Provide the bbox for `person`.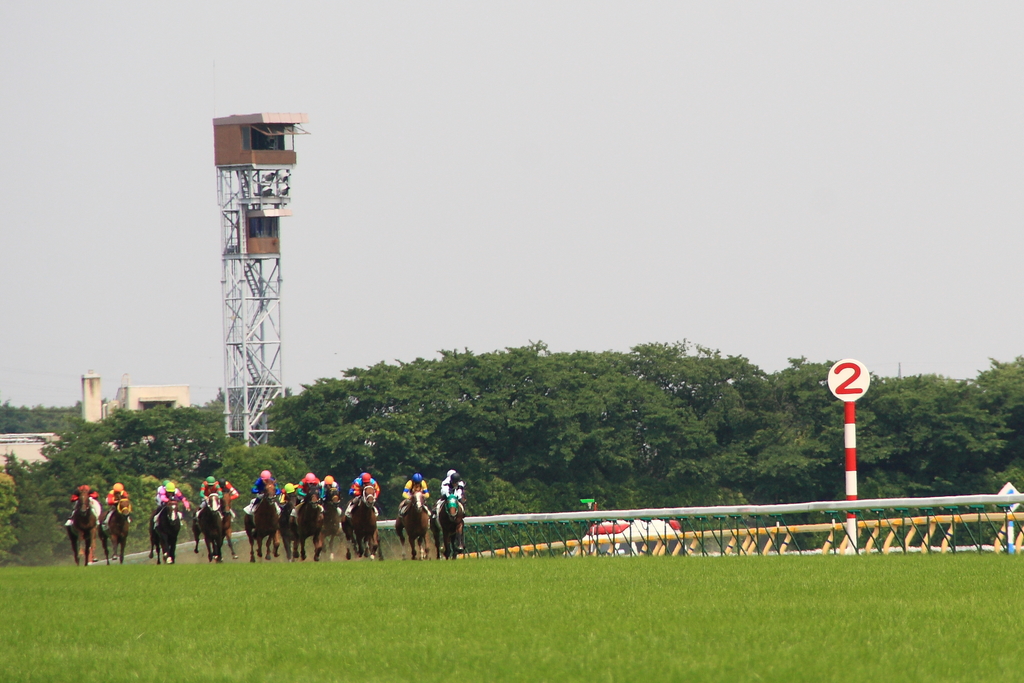
<bbox>300, 470, 320, 518</bbox>.
